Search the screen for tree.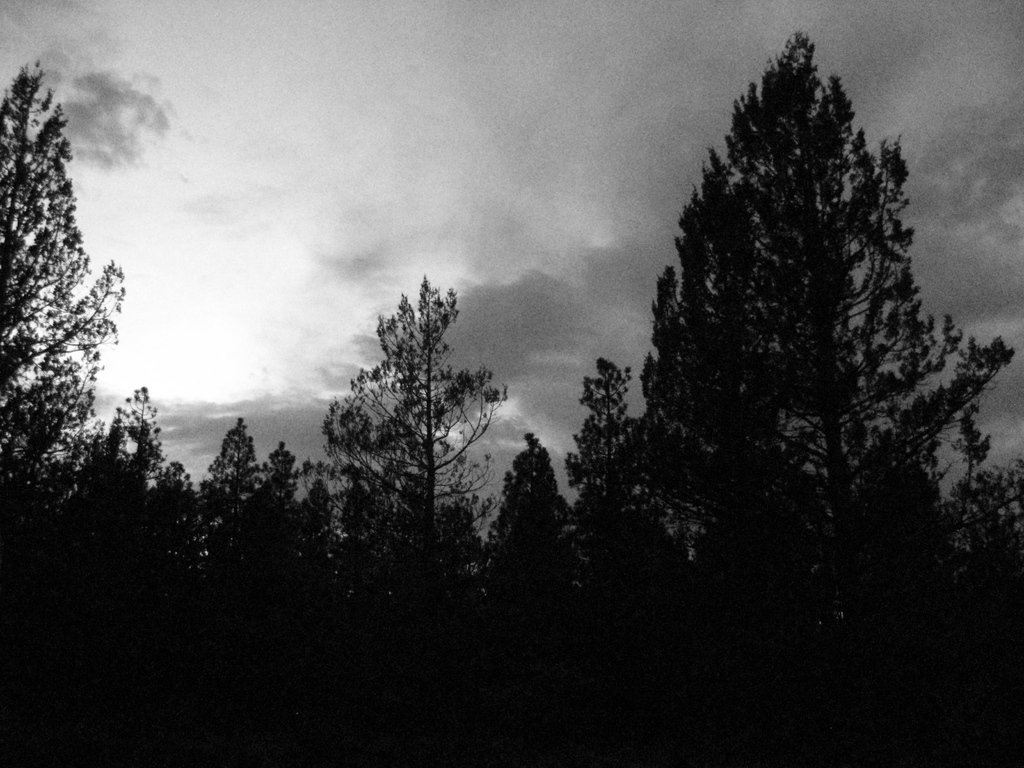
Found at 0,58,120,595.
